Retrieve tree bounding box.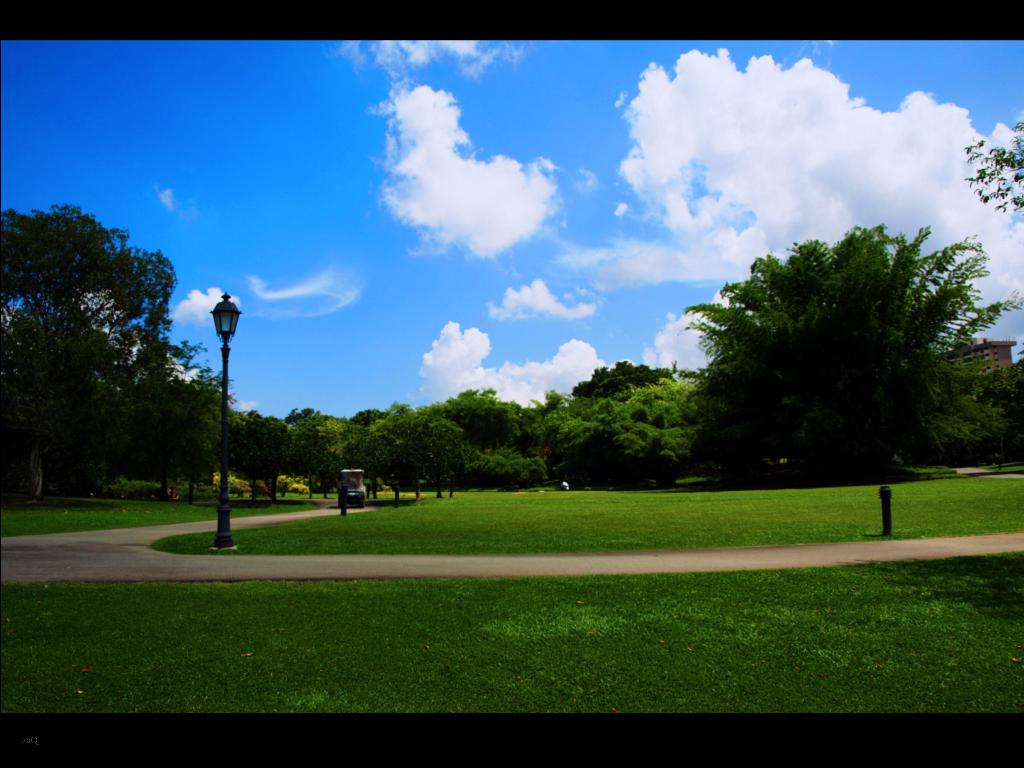
Bounding box: 454:384:550:490.
